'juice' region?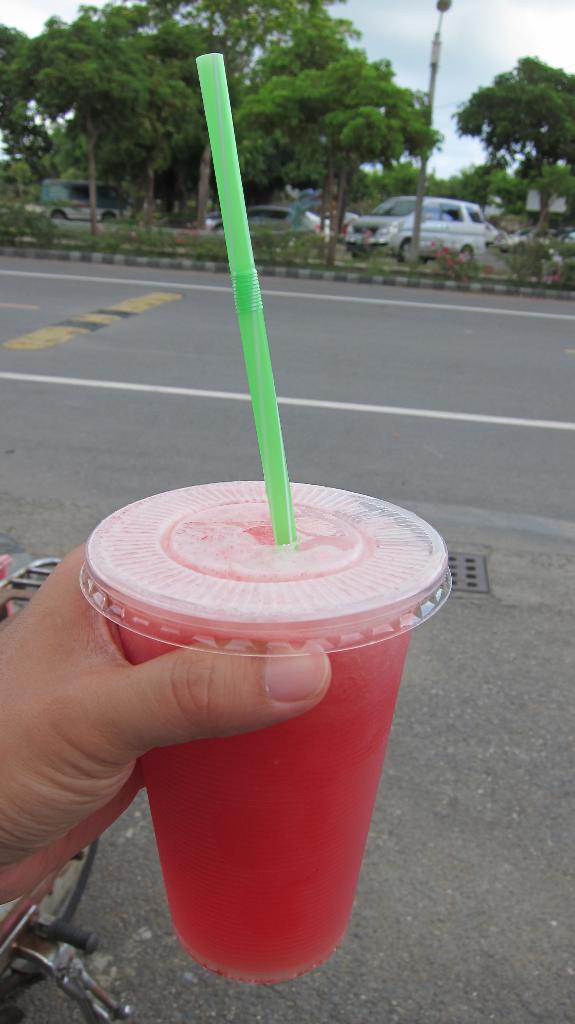
(120,483,449,954)
